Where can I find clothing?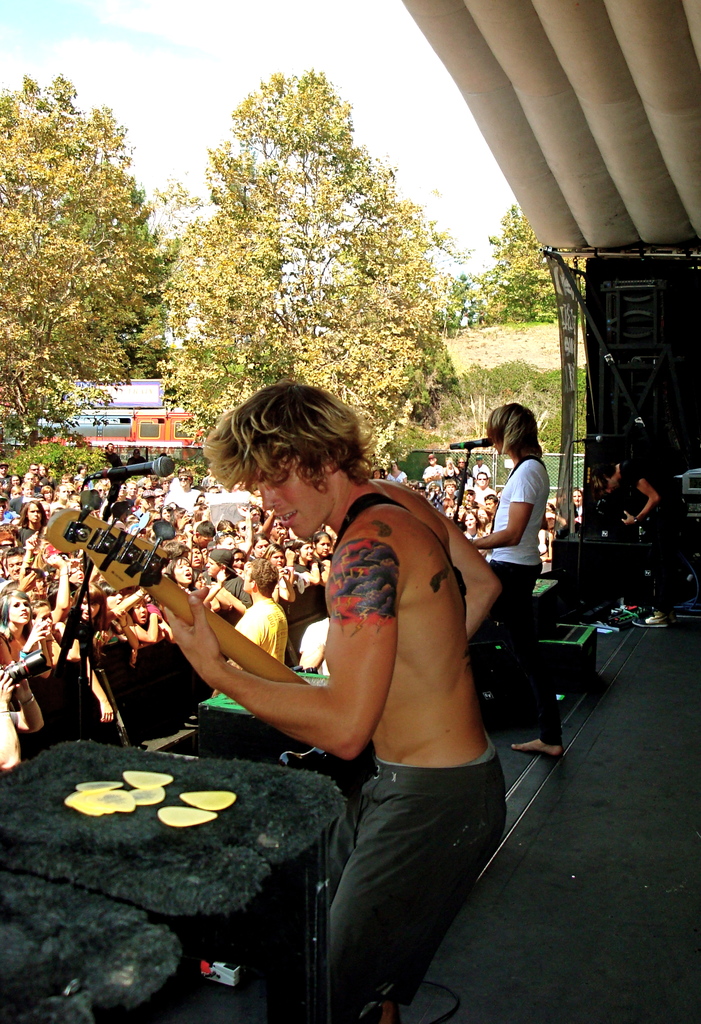
You can find it at <region>233, 581, 298, 678</region>.
